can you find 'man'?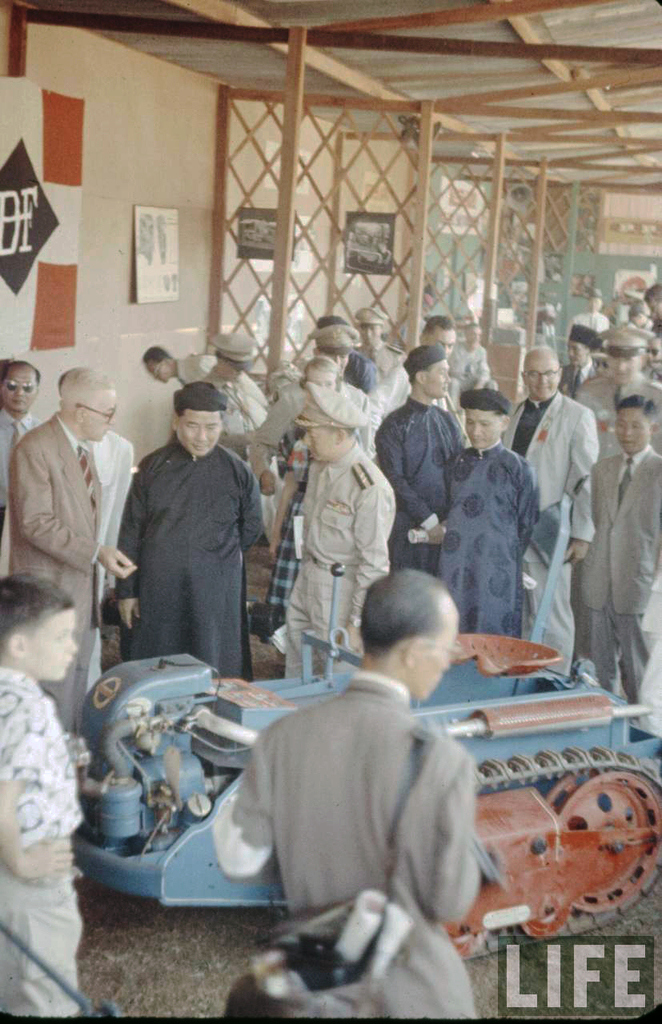
Yes, bounding box: detection(566, 286, 614, 350).
